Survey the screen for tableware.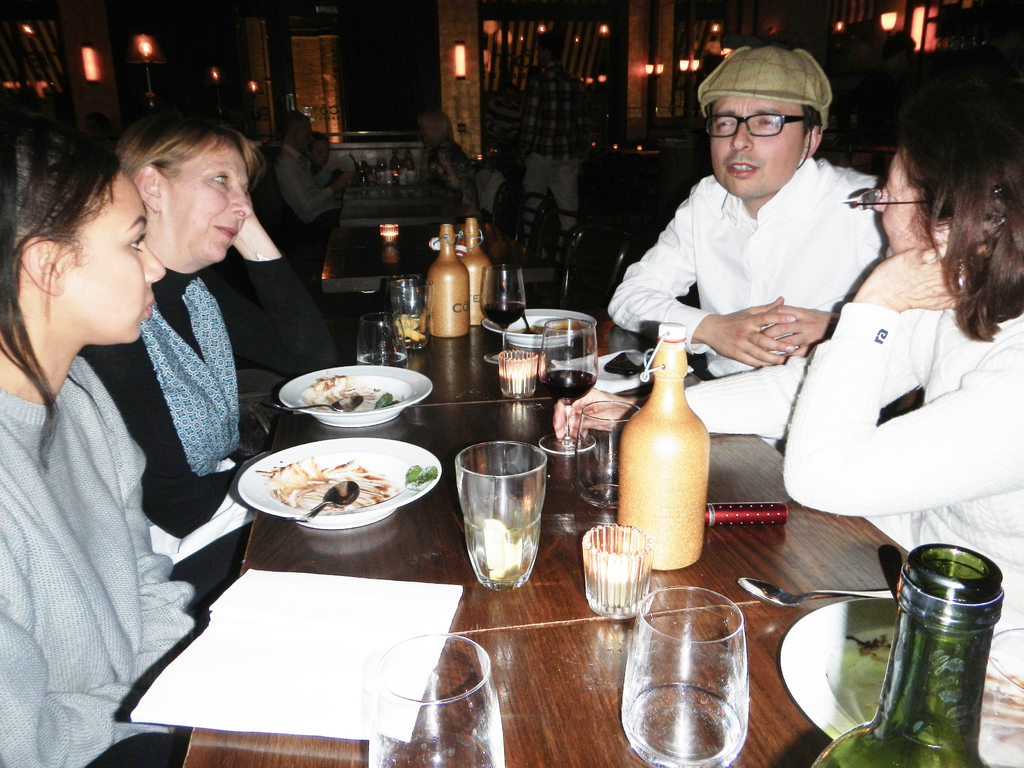
Survey found: Rect(285, 478, 361, 524).
